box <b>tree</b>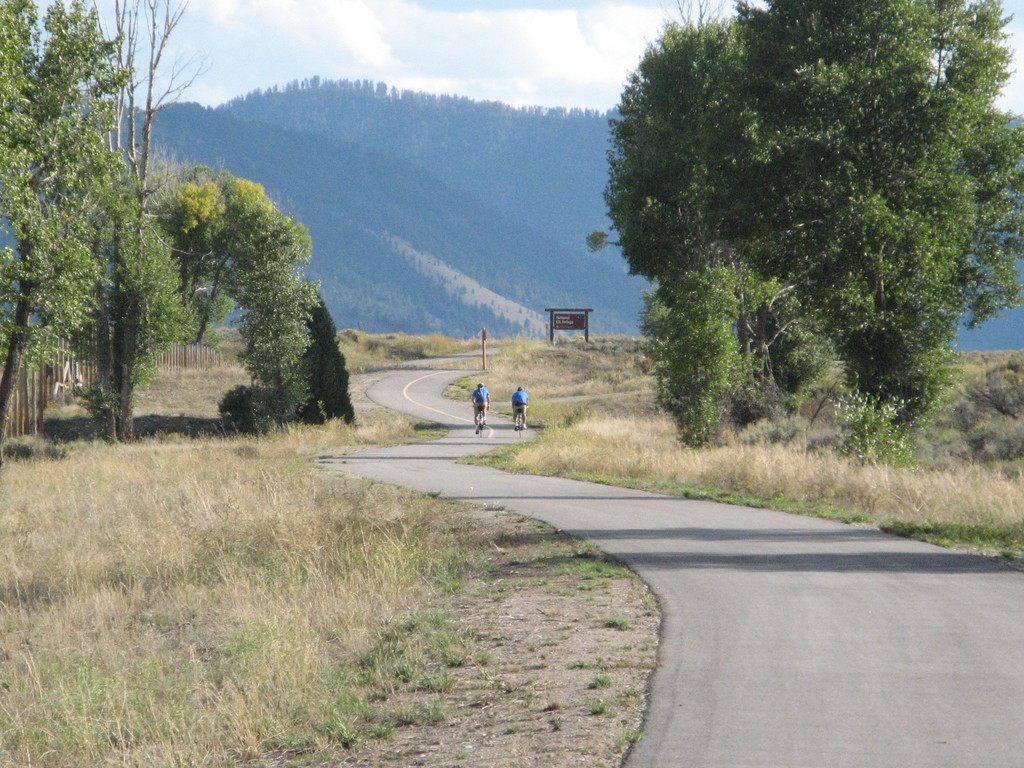
x1=912, y1=0, x2=1023, y2=457
